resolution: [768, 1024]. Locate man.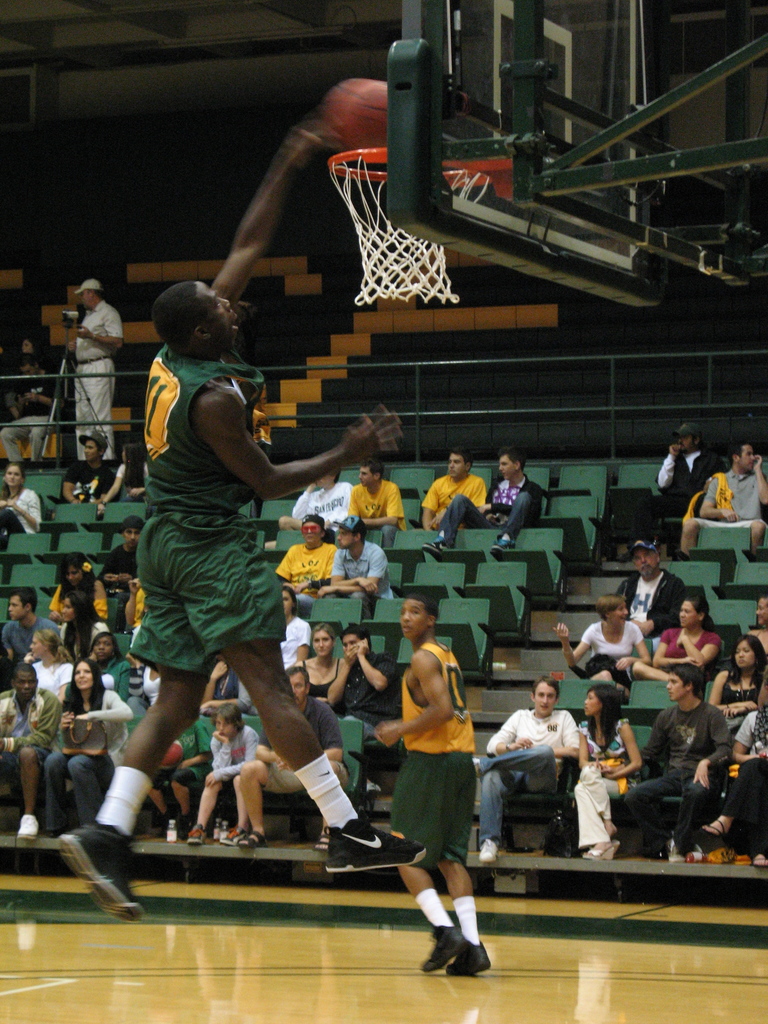
left=435, top=444, right=529, bottom=554.
